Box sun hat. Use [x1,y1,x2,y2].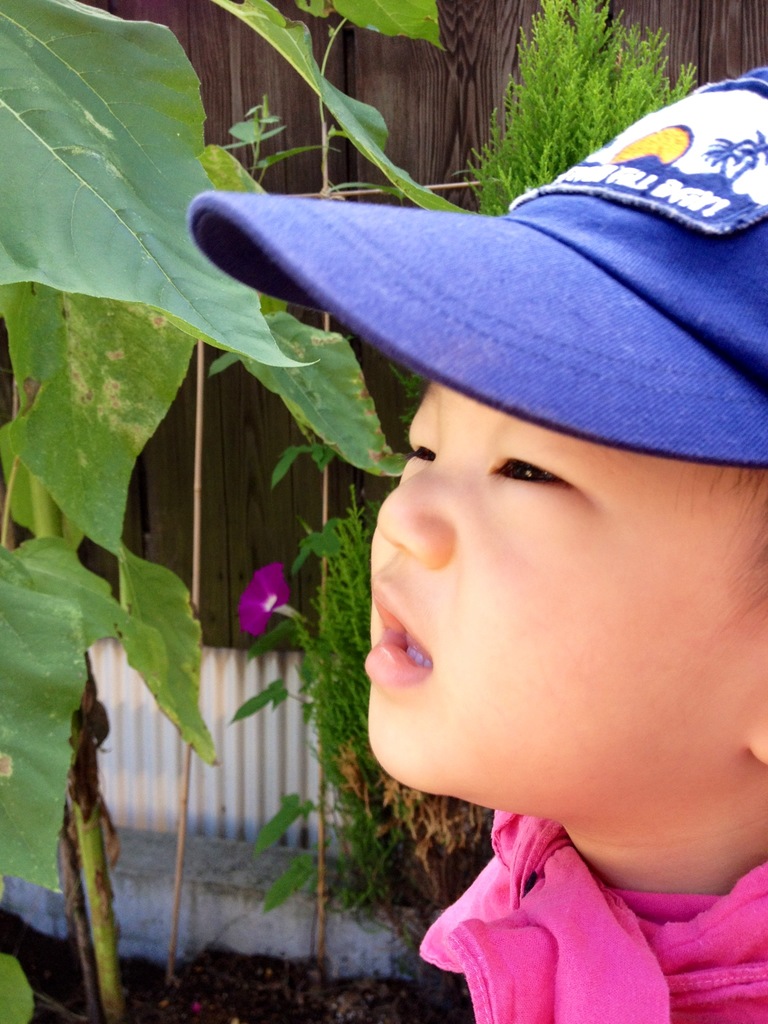
[186,63,767,467].
